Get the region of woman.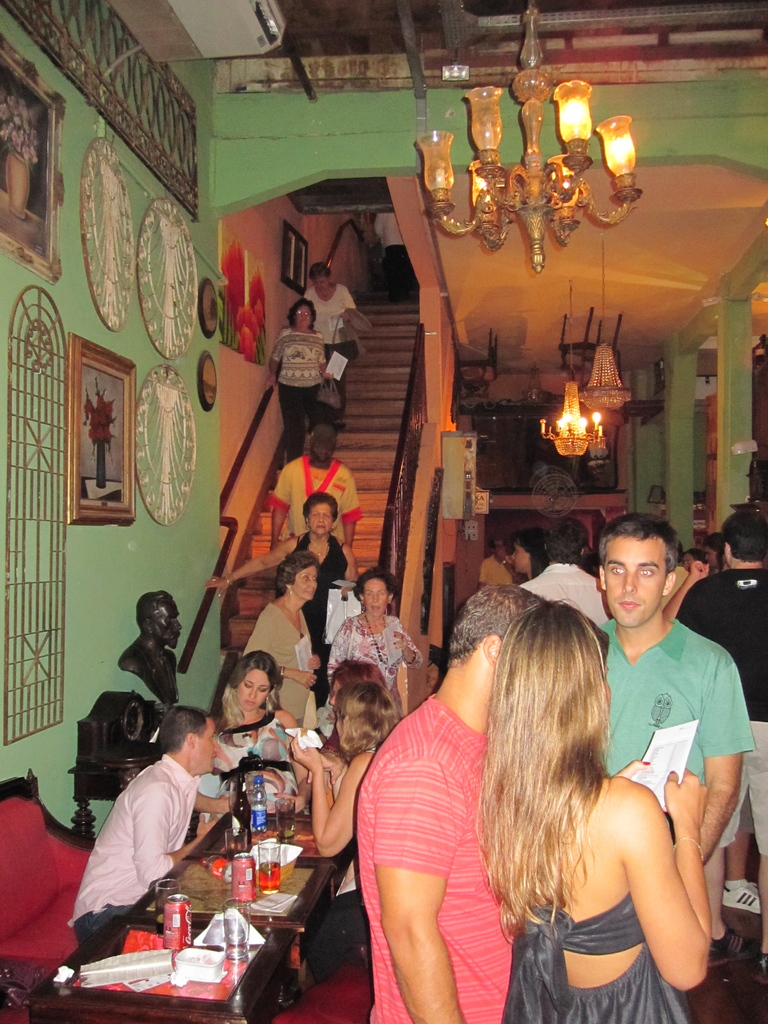
crop(476, 597, 715, 1023).
